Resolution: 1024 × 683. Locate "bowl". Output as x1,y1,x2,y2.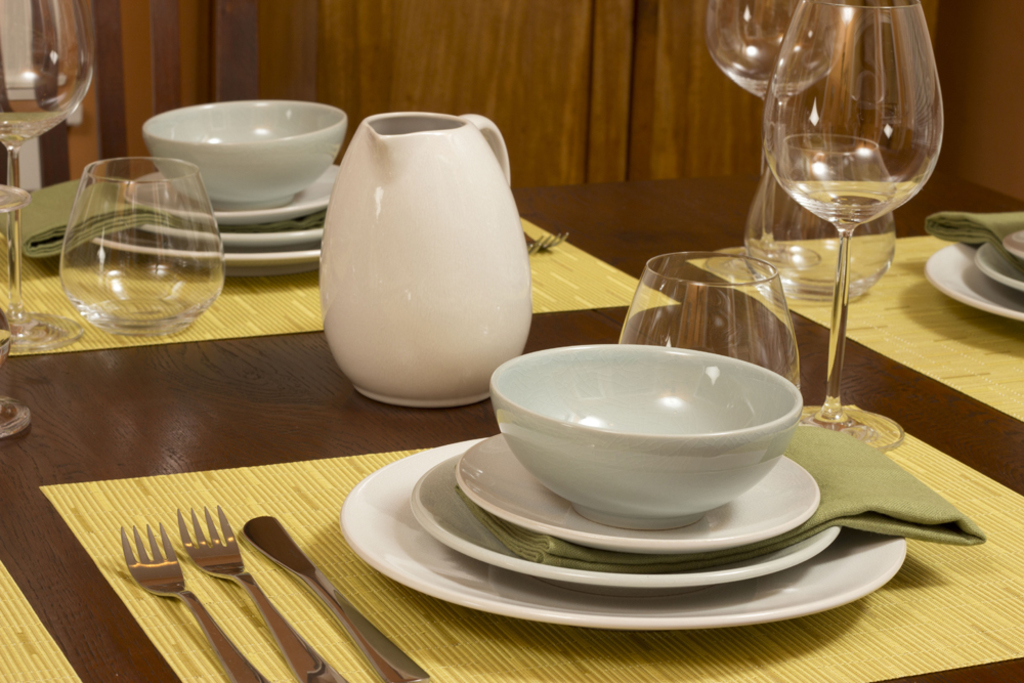
483,340,807,531.
